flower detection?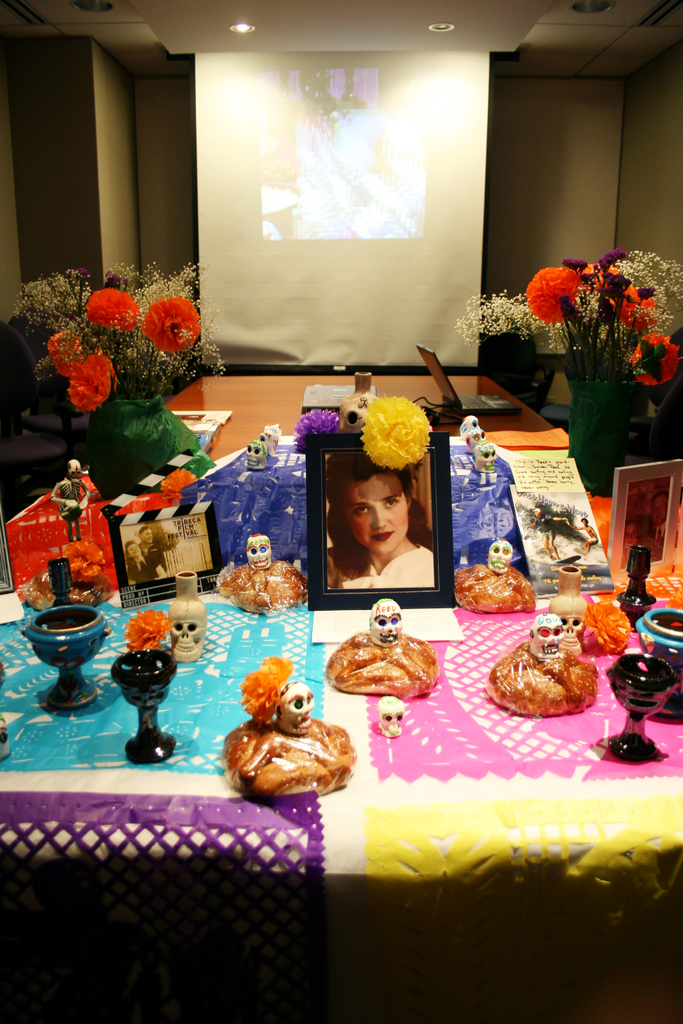
locate(632, 329, 681, 383)
